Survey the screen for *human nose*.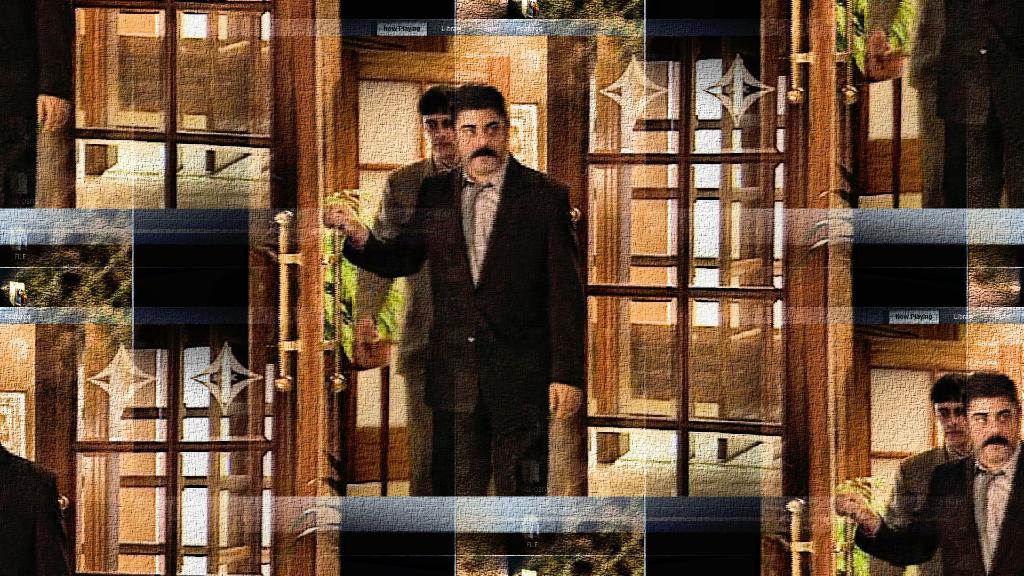
Survey found: Rect(433, 125, 447, 138).
